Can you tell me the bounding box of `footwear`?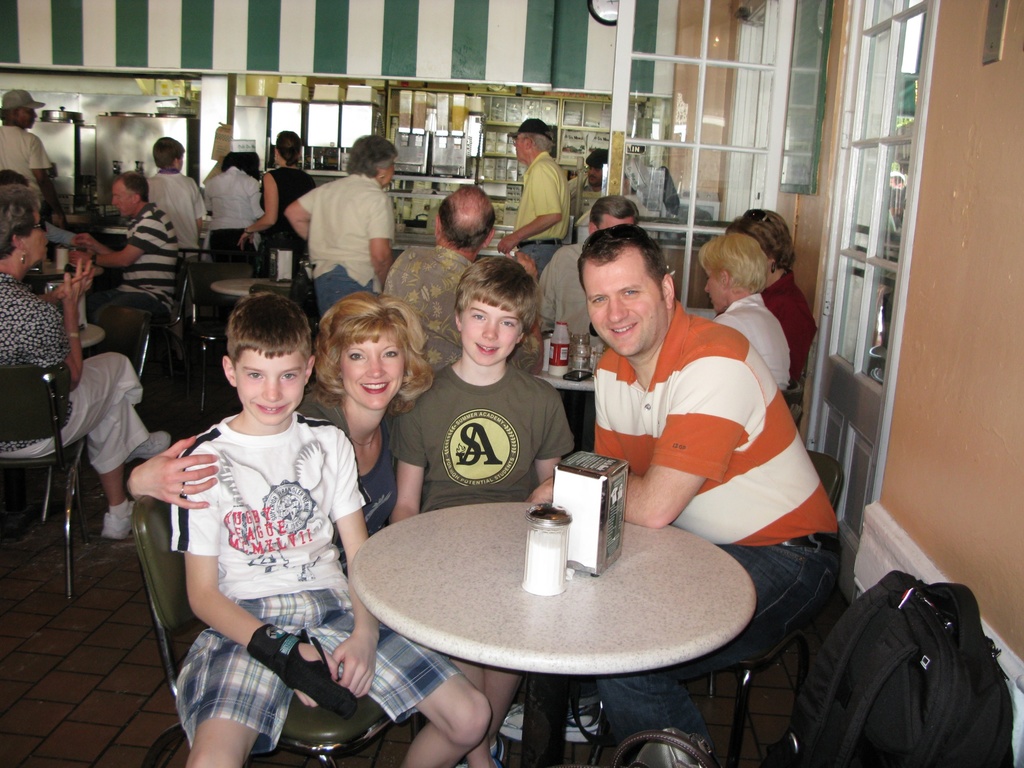
99/508/131/542.
